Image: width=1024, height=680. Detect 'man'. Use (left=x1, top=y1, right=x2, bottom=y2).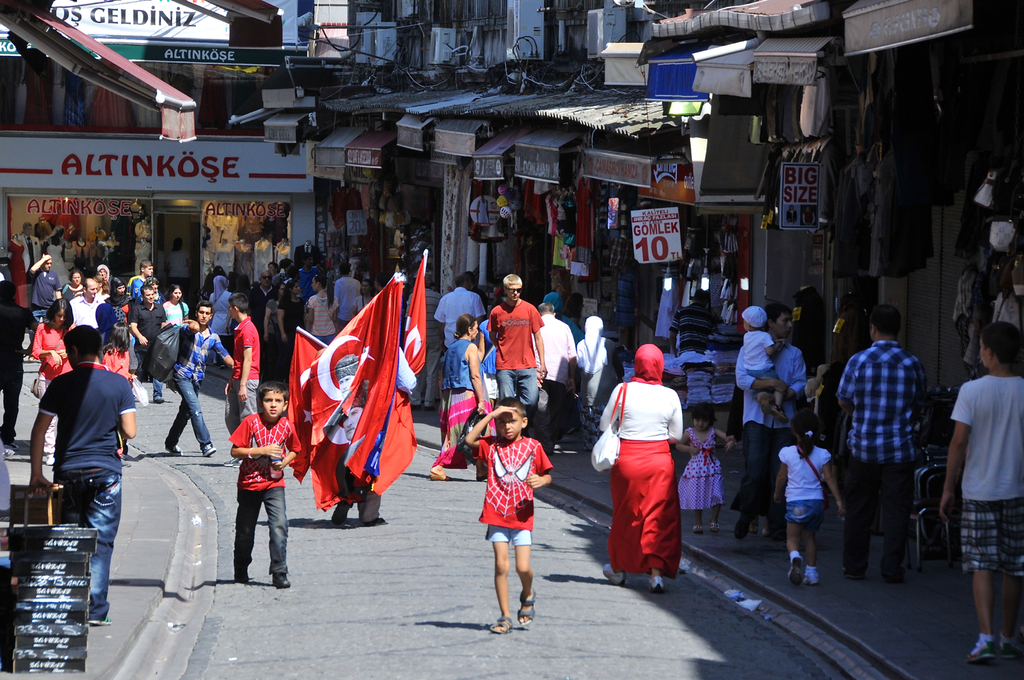
(left=337, top=389, right=369, bottom=440).
